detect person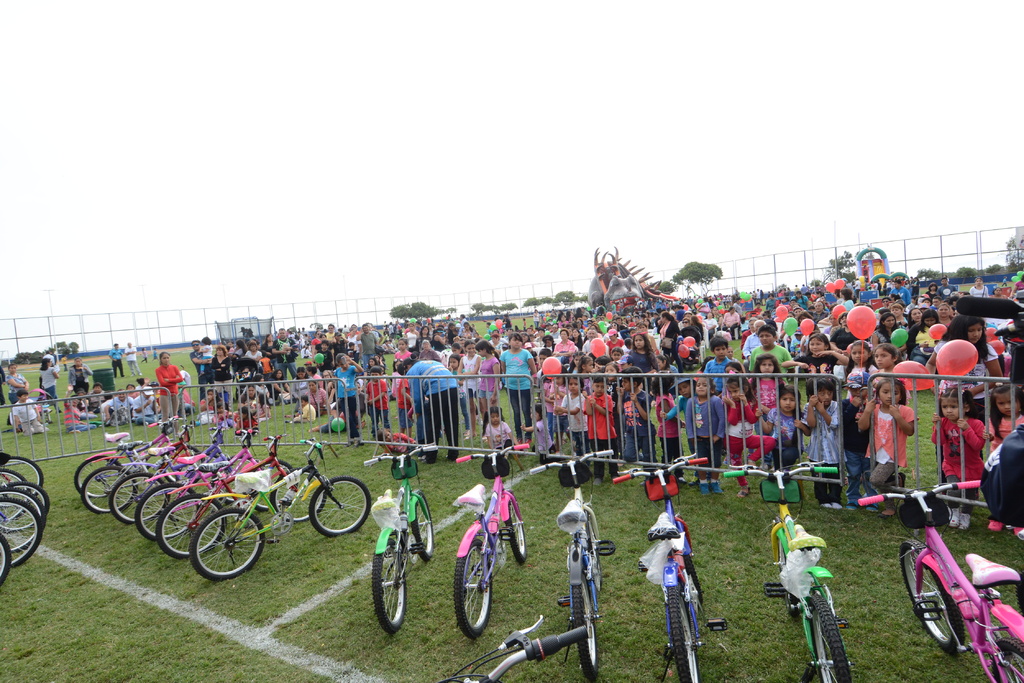
[753,325,791,374]
